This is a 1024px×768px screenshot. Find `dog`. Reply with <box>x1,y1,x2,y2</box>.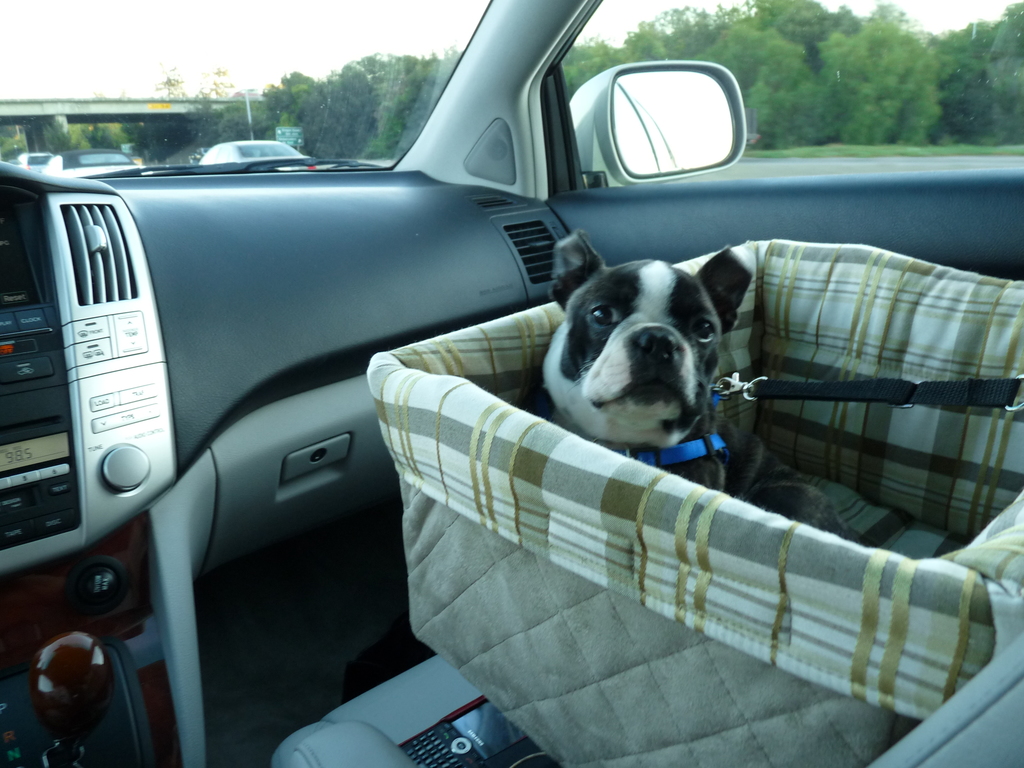
<box>521,233,852,531</box>.
